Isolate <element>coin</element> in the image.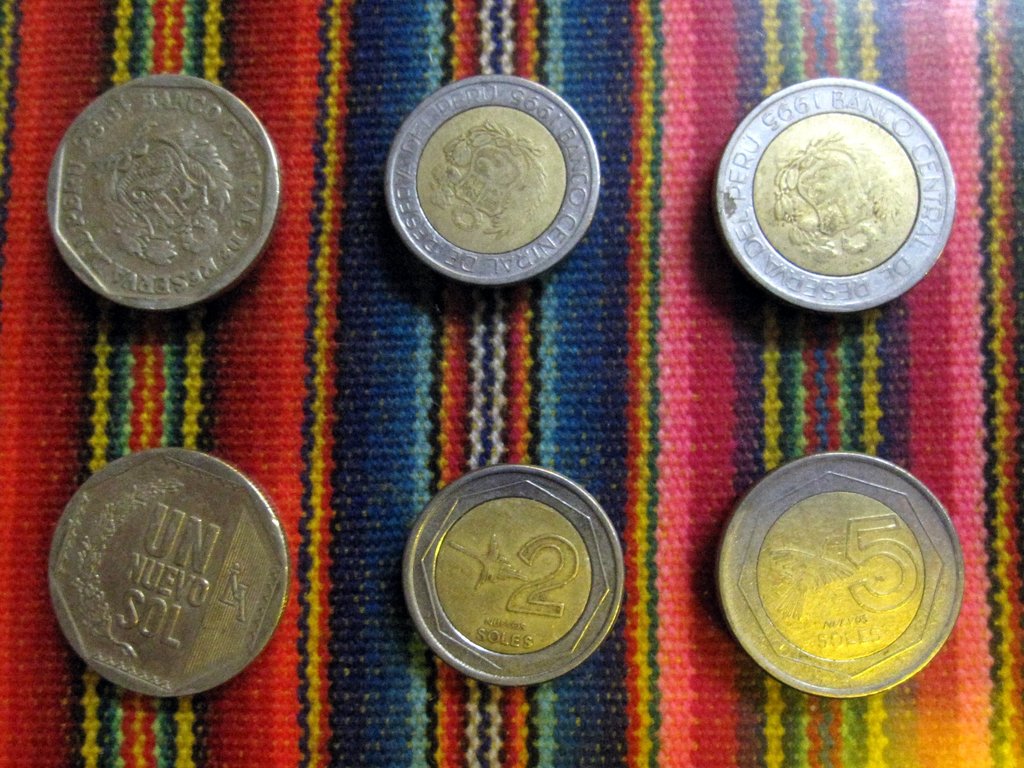
Isolated region: {"left": 715, "top": 73, "right": 959, "bottom": 315}.
